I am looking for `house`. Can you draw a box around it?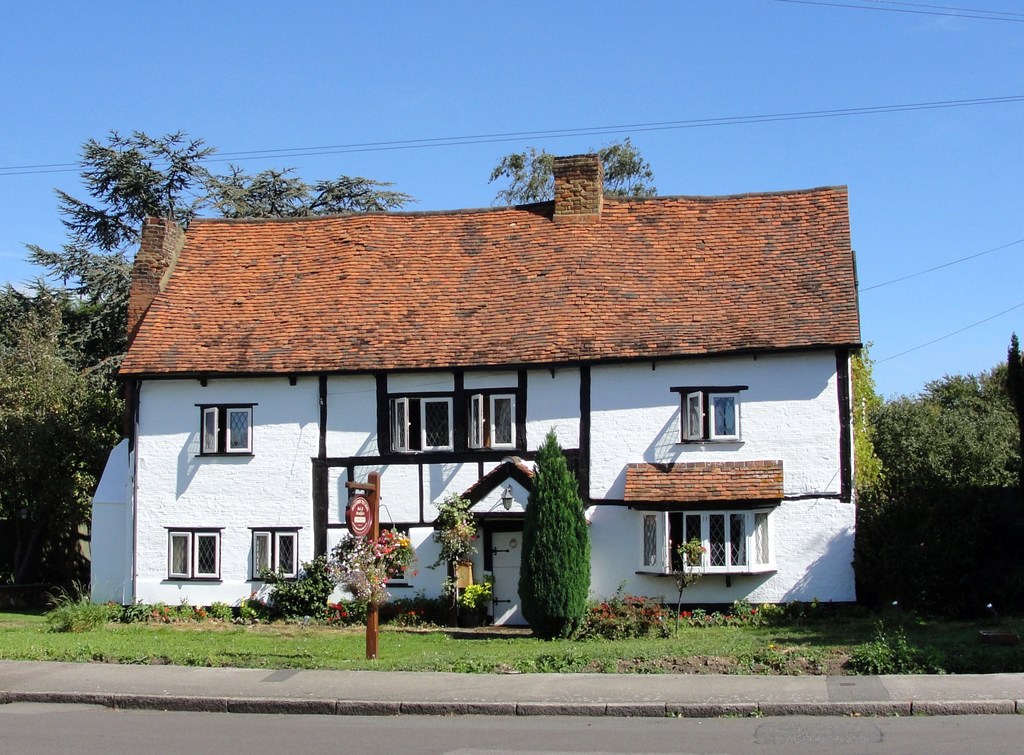
Sure, the bounding box is (left=109, top=153, right=869, bottom=611).
